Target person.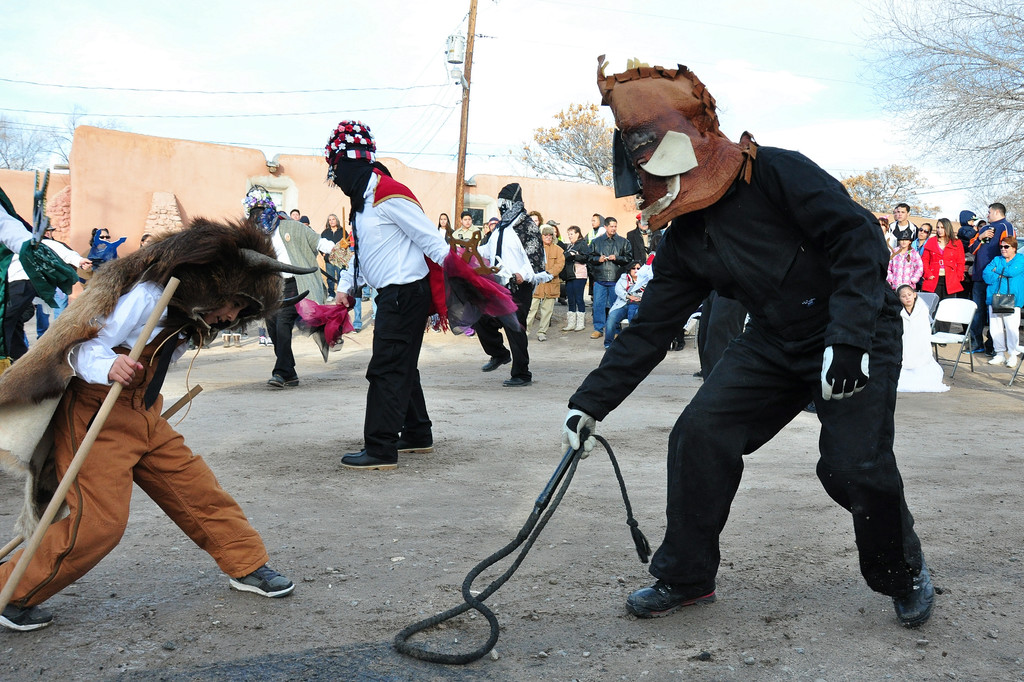
Target region: (left=223, top=324, right=242, bottom=349).
